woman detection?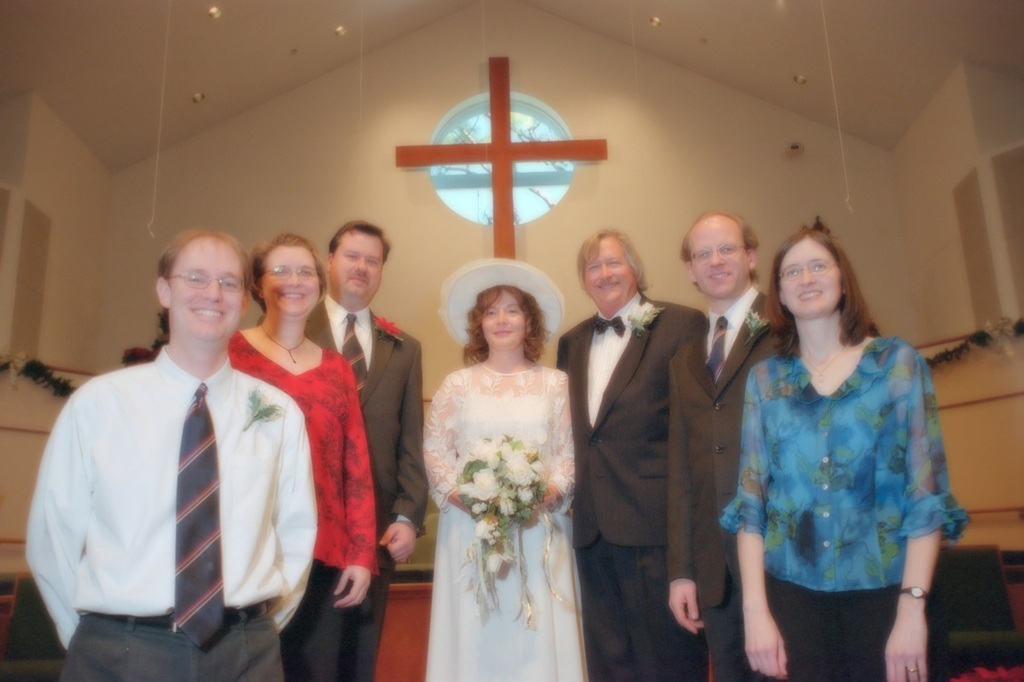
(x1=714, y1=221, x2=969, y2=681)
